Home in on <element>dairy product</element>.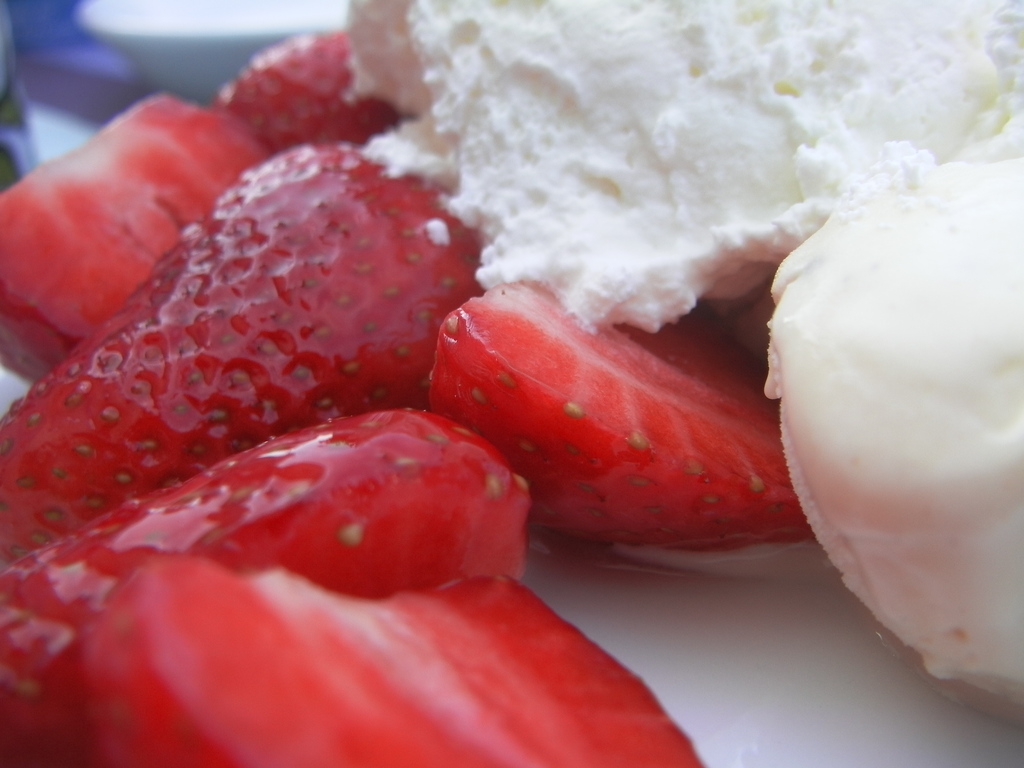
Homed in at x1=765, y1=154, x2=1023, y2=725.
